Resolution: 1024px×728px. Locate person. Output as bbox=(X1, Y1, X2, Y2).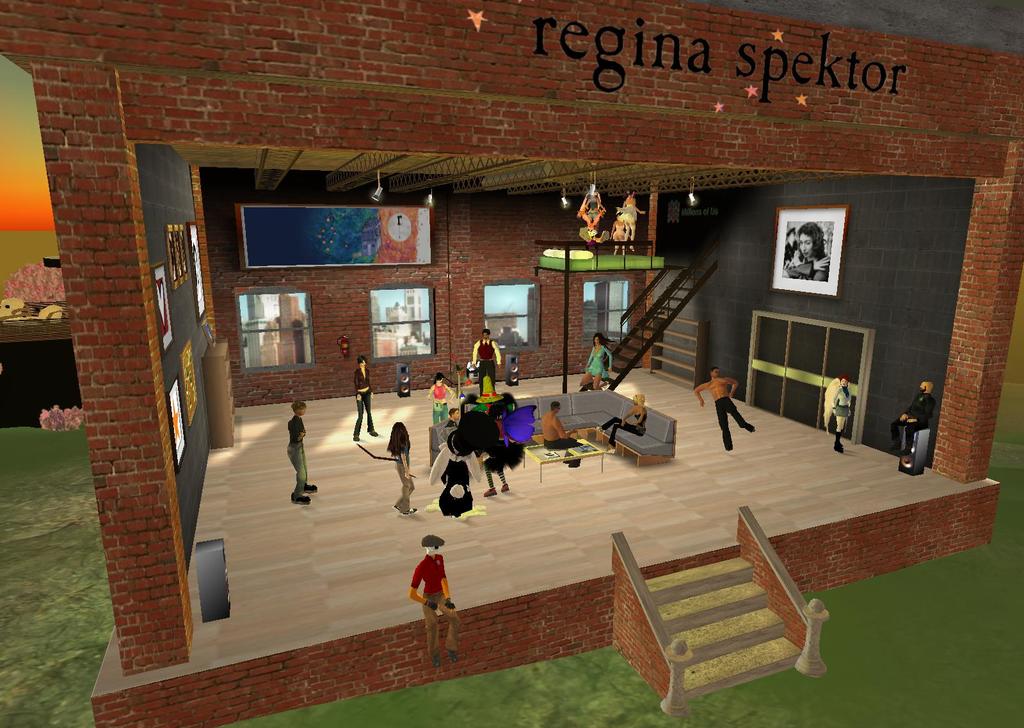
bbox=(470, 324, 499, 393).
